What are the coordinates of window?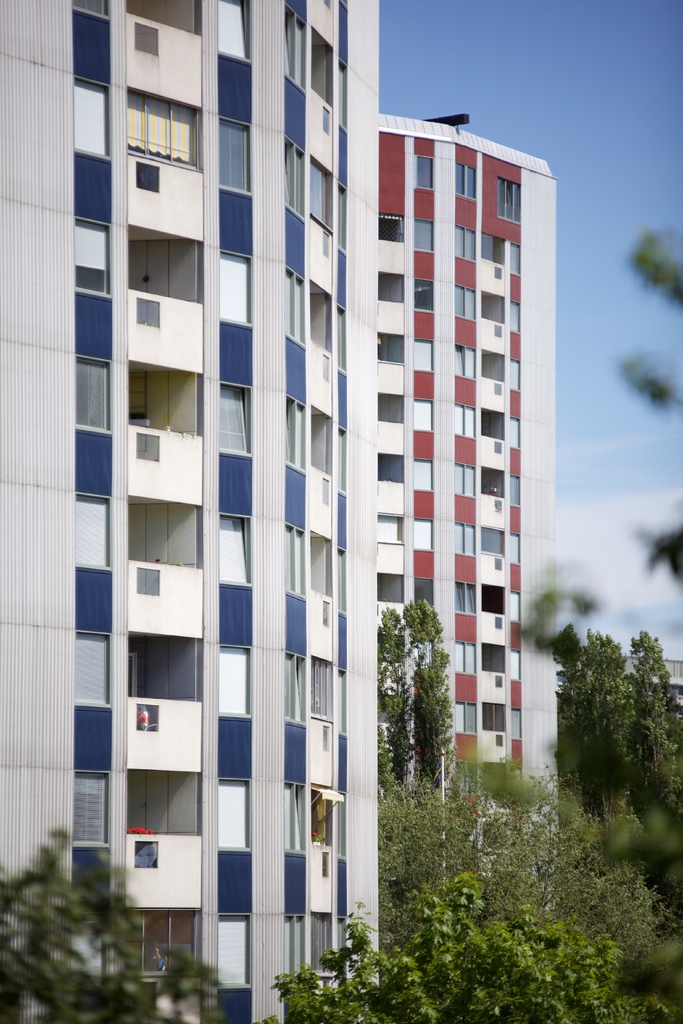
left=73, top=636, right=113, bottom=707.
